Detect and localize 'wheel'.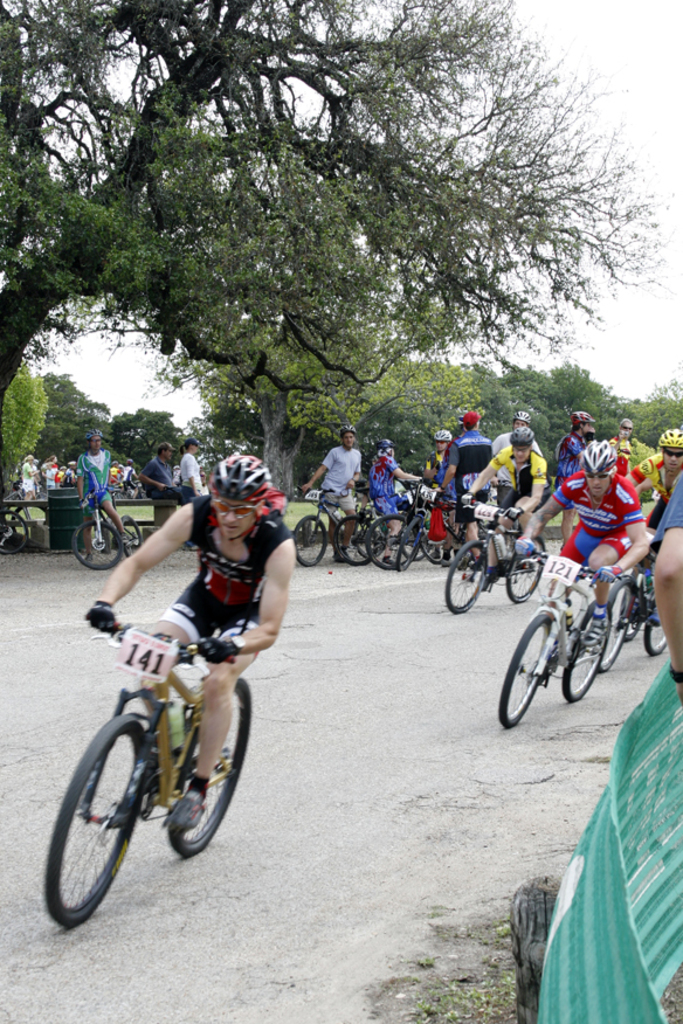
Localized at x1=644, y1=602, x2=677, y2=656.
